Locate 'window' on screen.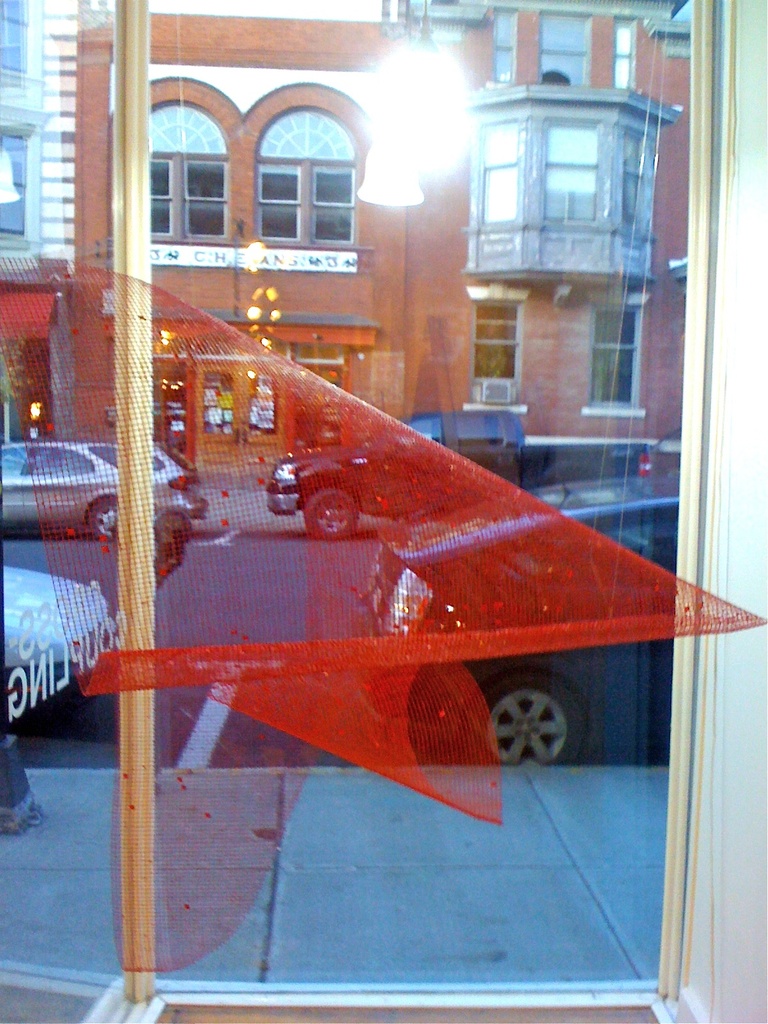
On screen at box=[121, 79, 260, 251].
